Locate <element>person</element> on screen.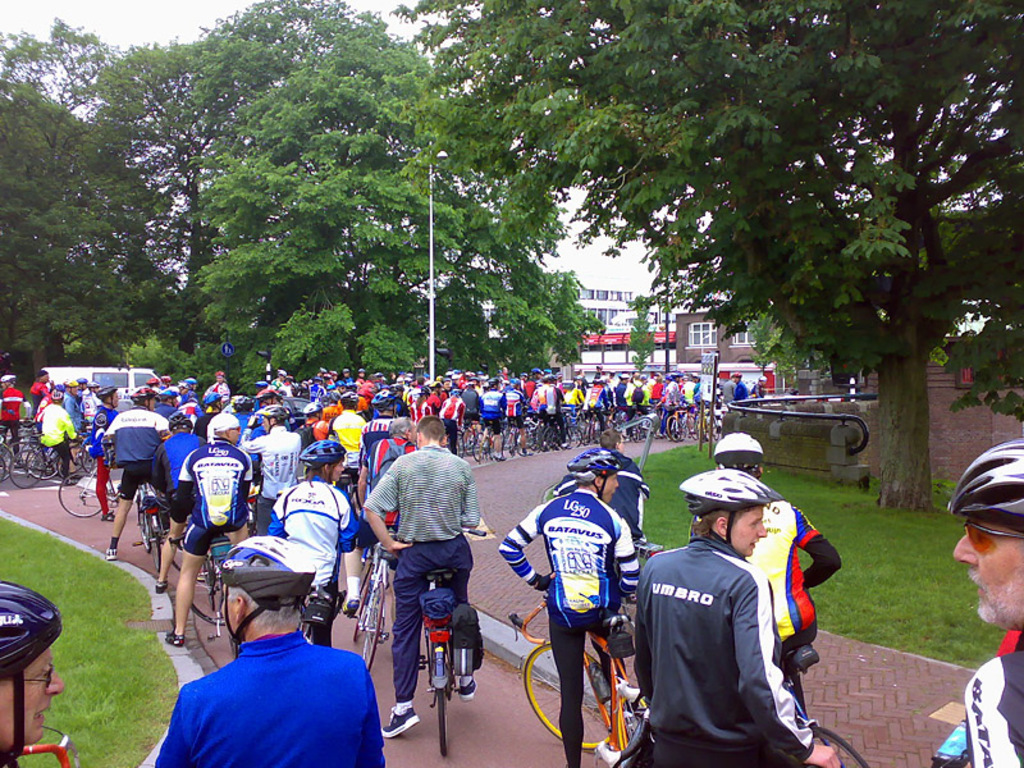
On screen at [0,579,59,767].
